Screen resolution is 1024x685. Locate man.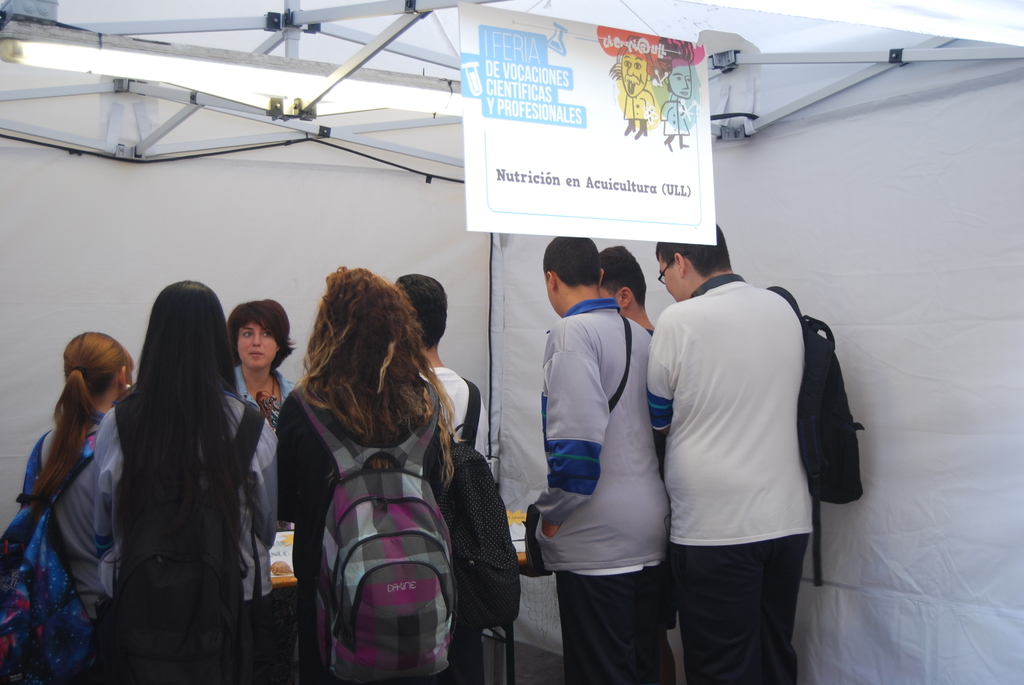
<box>519,233,671,684</box>.
